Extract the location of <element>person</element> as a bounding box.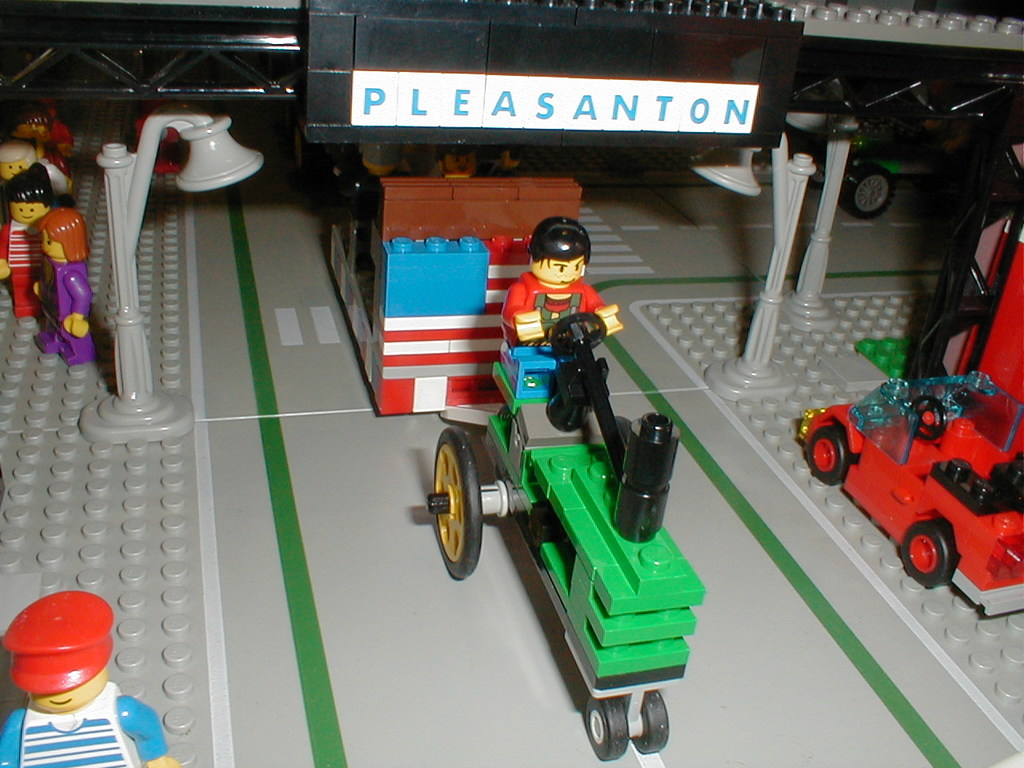
{"x1": 38, "y1": 204, "x2": 98, "y2": 366}.
